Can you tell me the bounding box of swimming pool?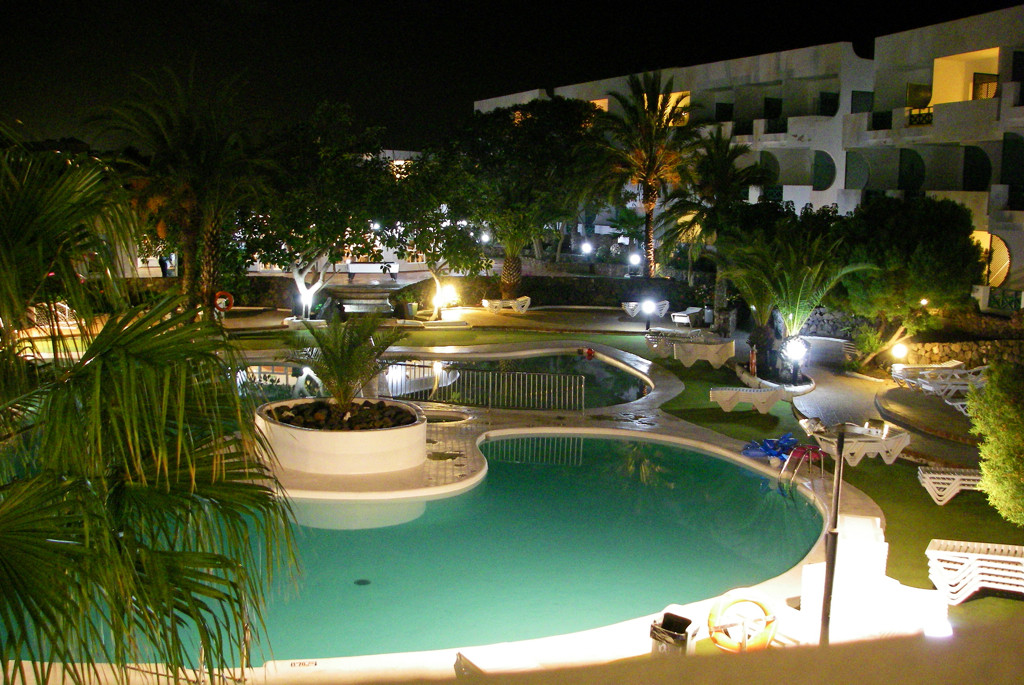
bbox=(0, 341, 893, 683).
